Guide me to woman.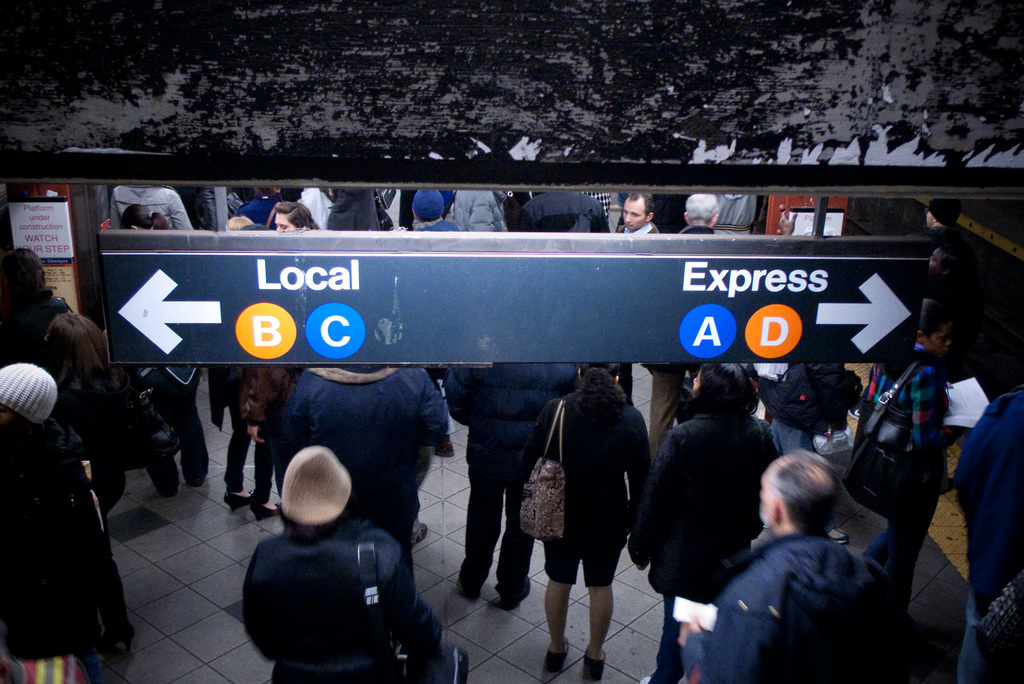
Guidance: (left=865, top=294, right=965, bottom=630).
